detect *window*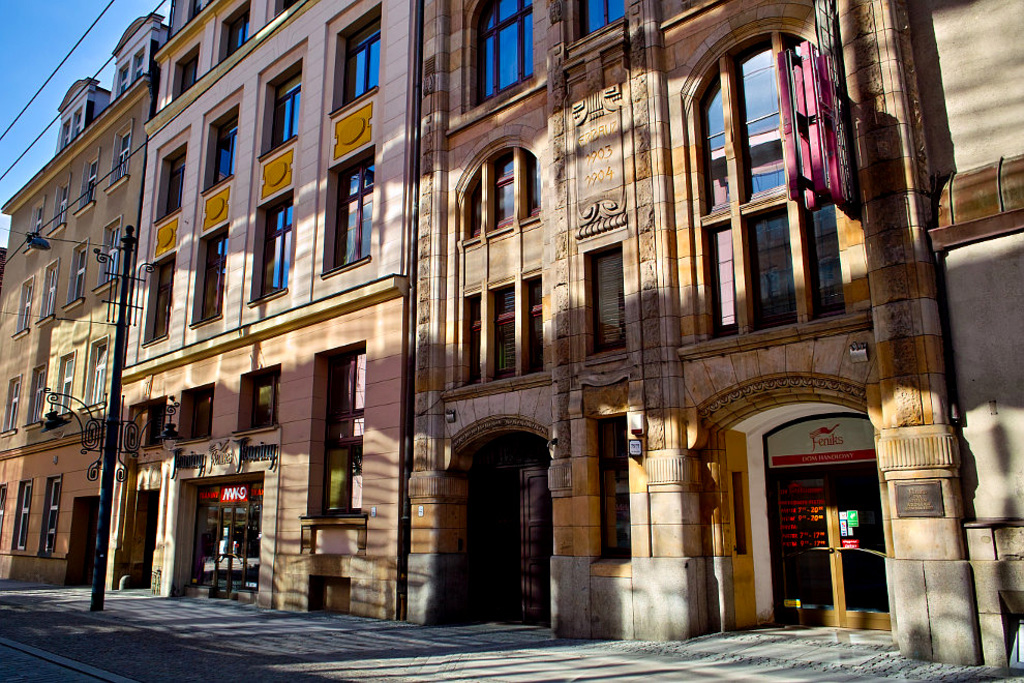
detection(168, 157, 184, 217)
